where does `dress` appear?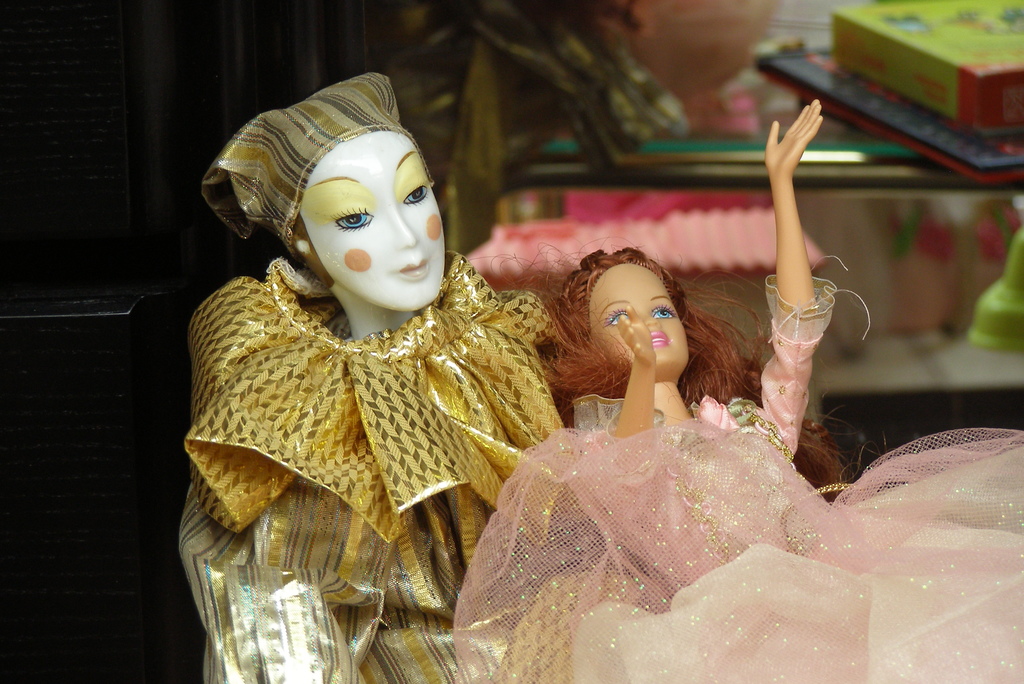
Appears at x1=449, y1=313, x2=921, y2=665.
